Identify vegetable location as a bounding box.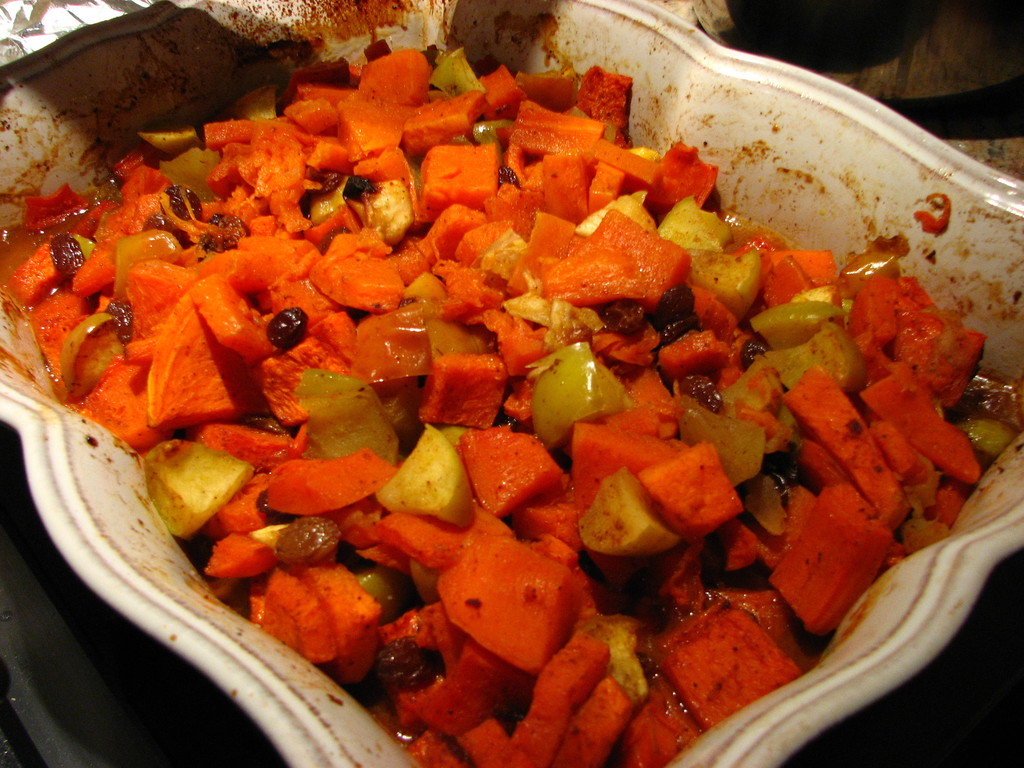
left=521, top=340, right=633, bottom=435.
